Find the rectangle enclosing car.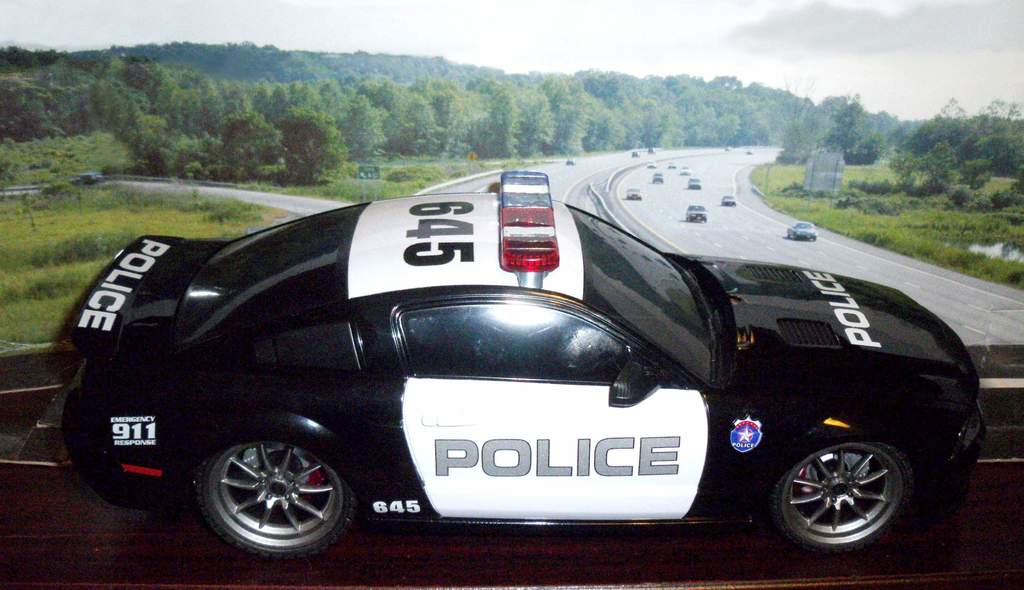
BBox(722, 200, 735, 205).
